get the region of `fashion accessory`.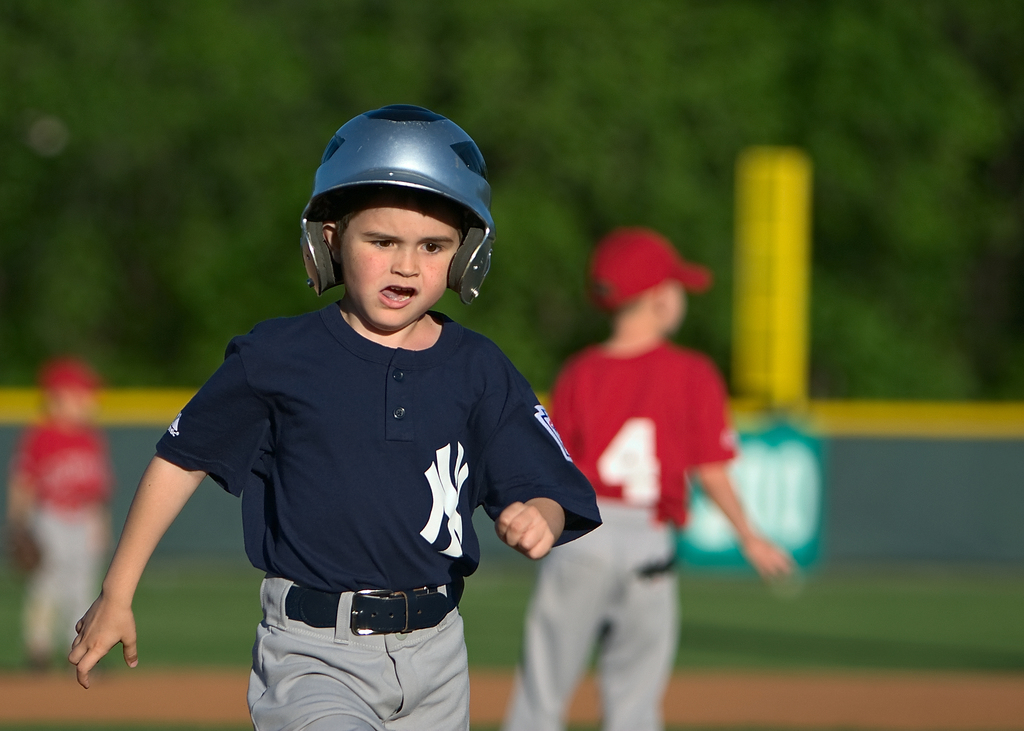
Rect(285, 587, 456, 628).
